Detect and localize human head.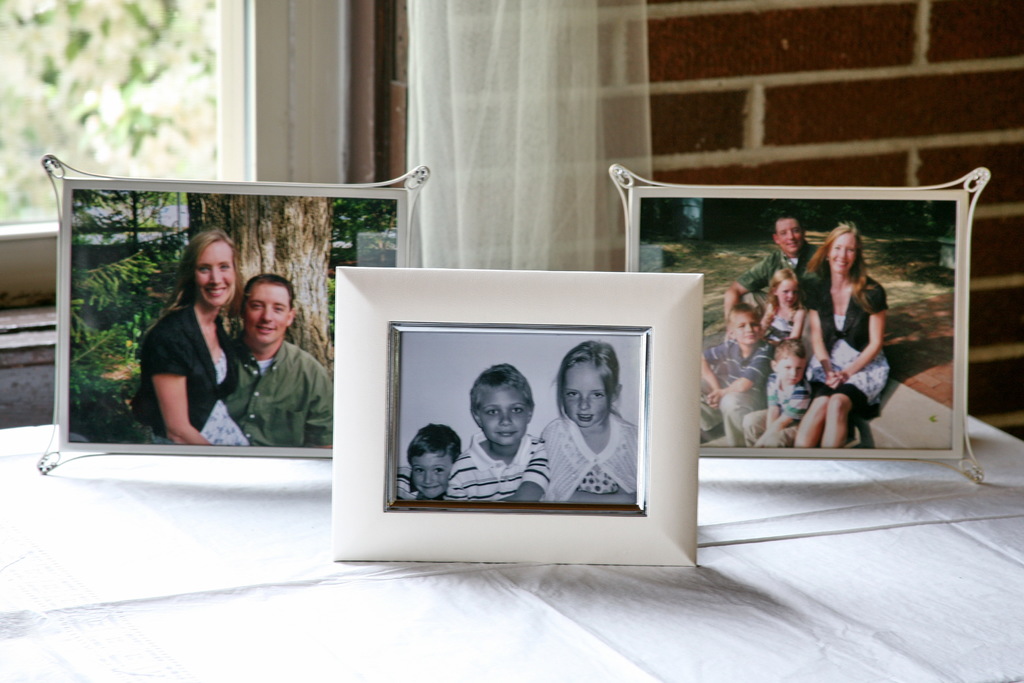
Localized at select_region(405, 423, 461, 499).
